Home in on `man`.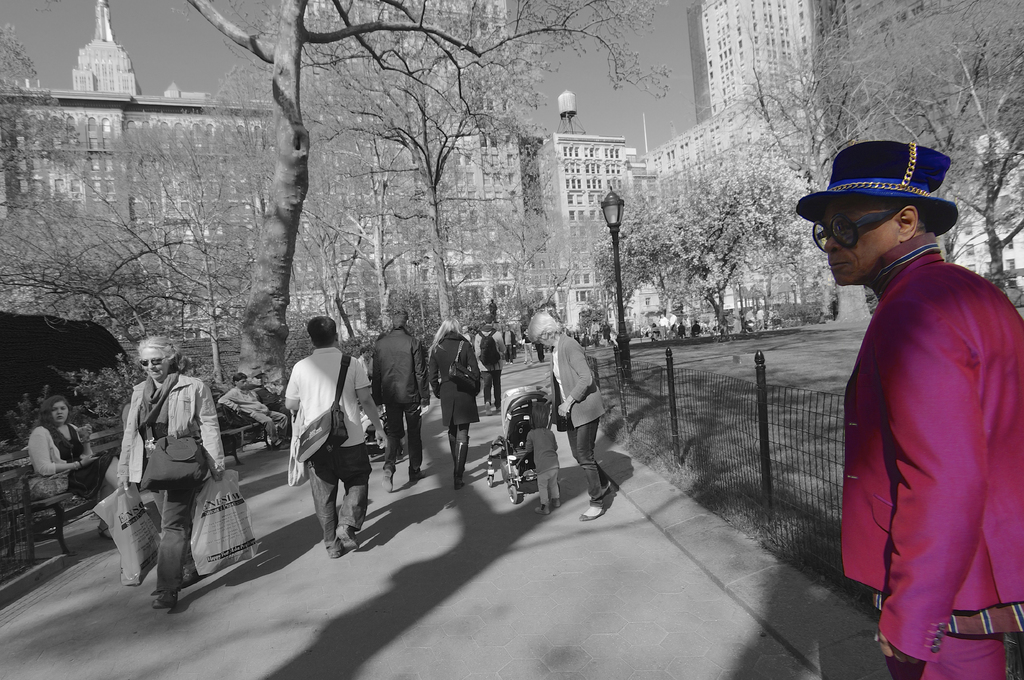
Homed in at {"x1": 690, "y1": 319, "x2": 701, "y2": 336}.
